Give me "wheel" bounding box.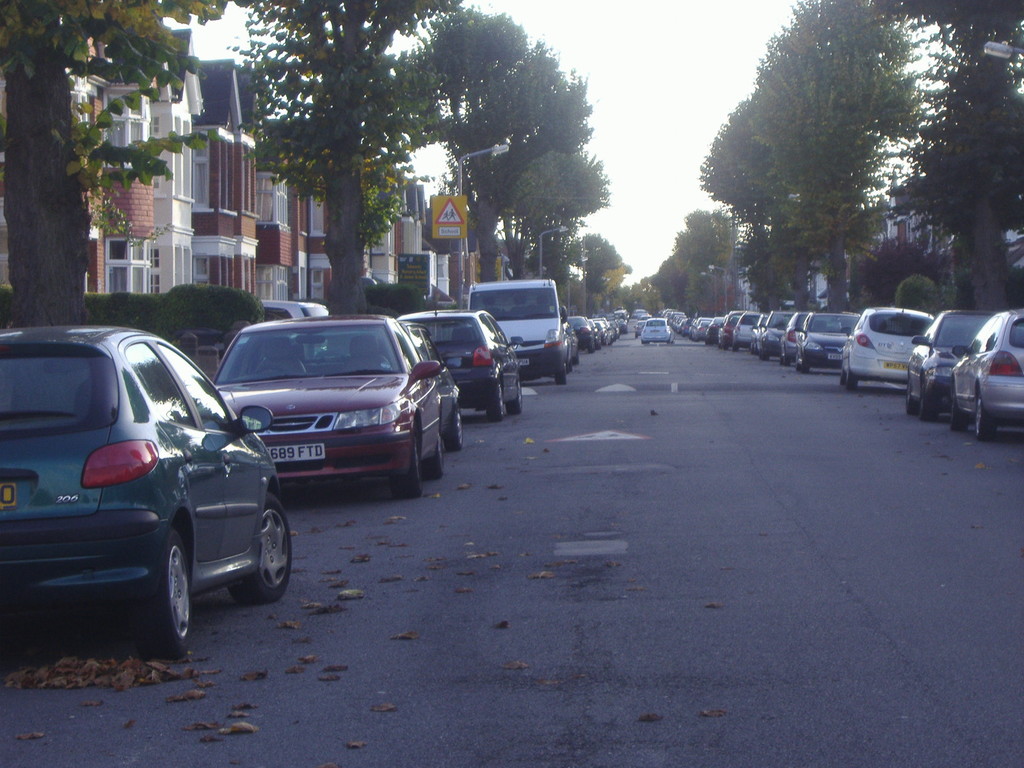
box(222, 486, 294, 607).
